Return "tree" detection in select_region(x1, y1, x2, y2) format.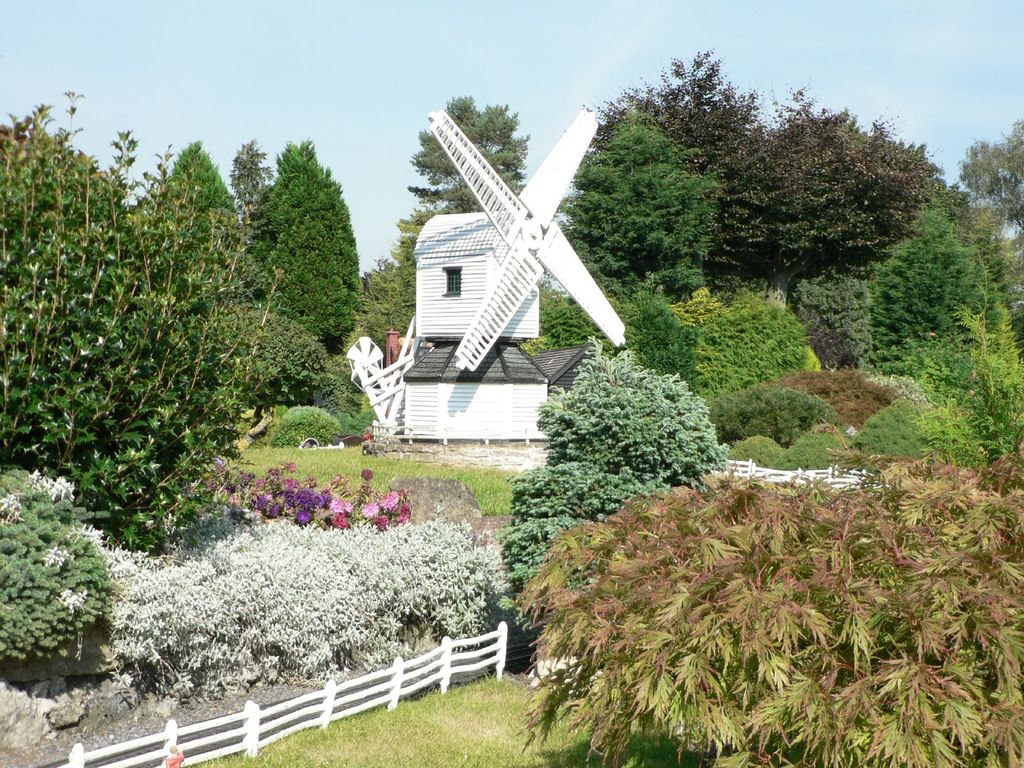
select_region(526, 325, 733, 510).
